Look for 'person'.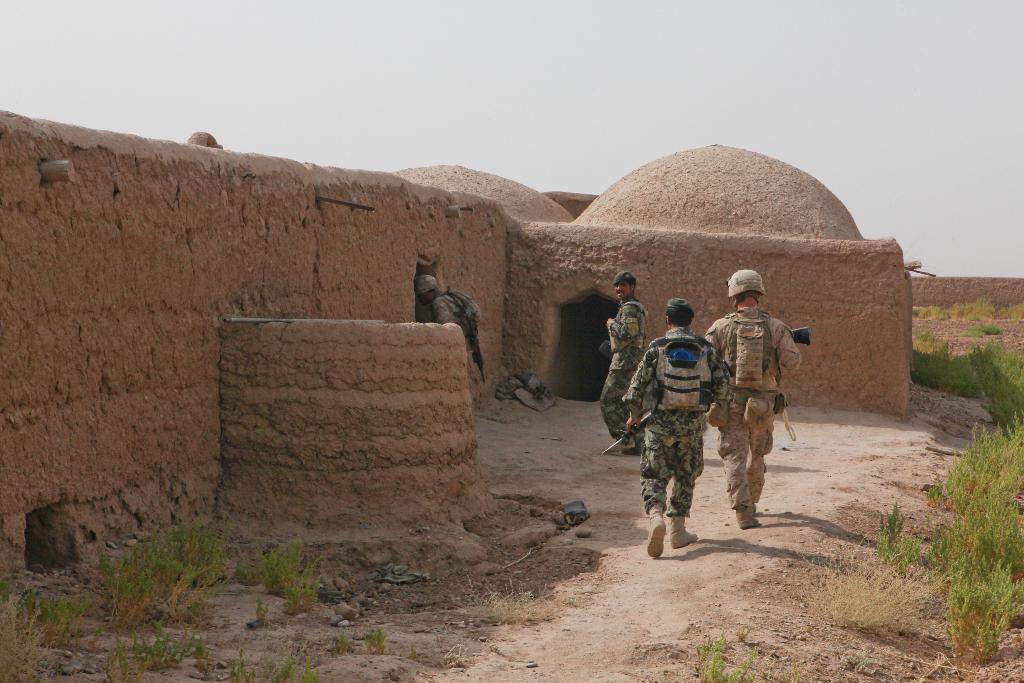
Found: [left=703, top=268, right=804, bottom=531].
